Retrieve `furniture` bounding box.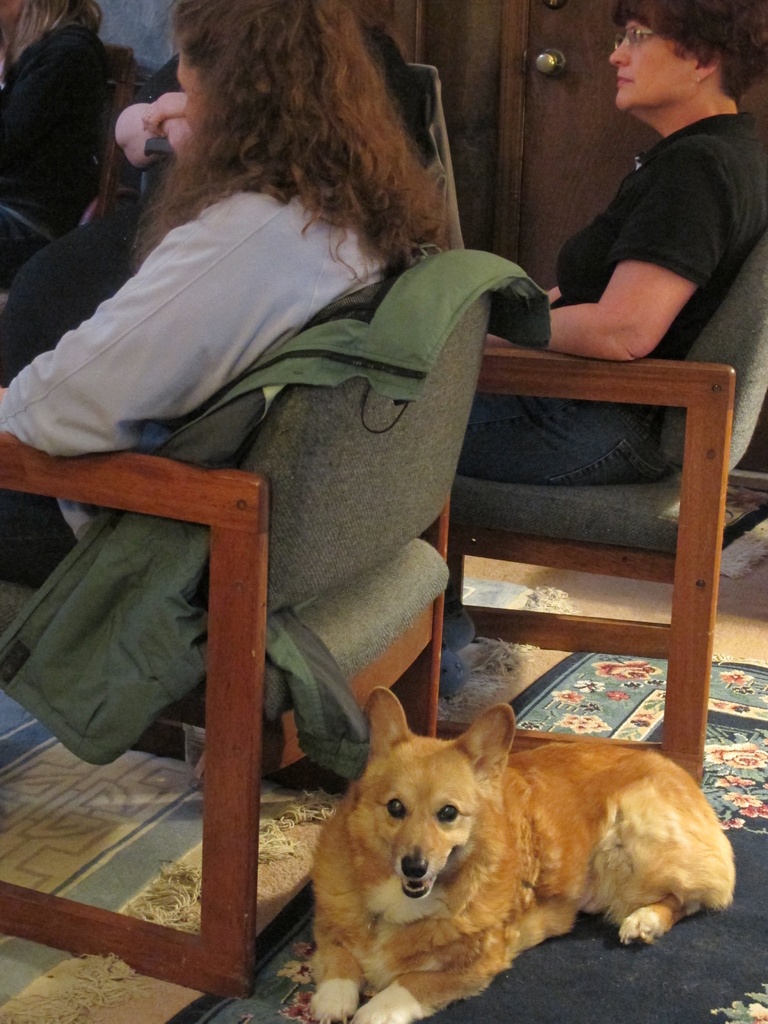
Bounding box: Rect(0, 294, 492, 998).
